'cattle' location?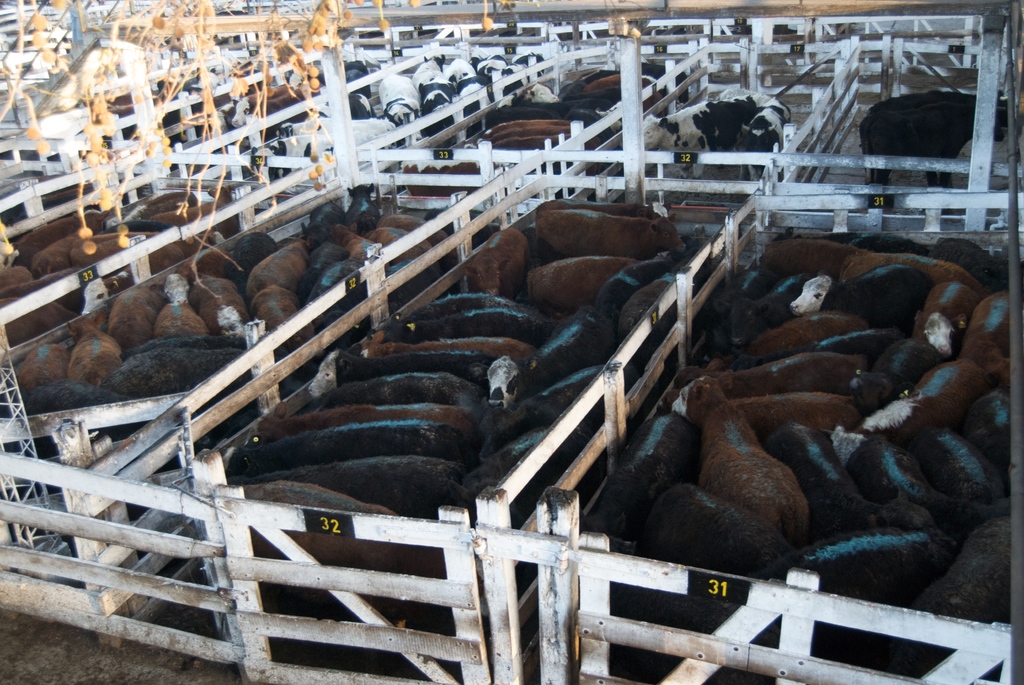
[x1=223, y1=232, x2=280, y2=295]
